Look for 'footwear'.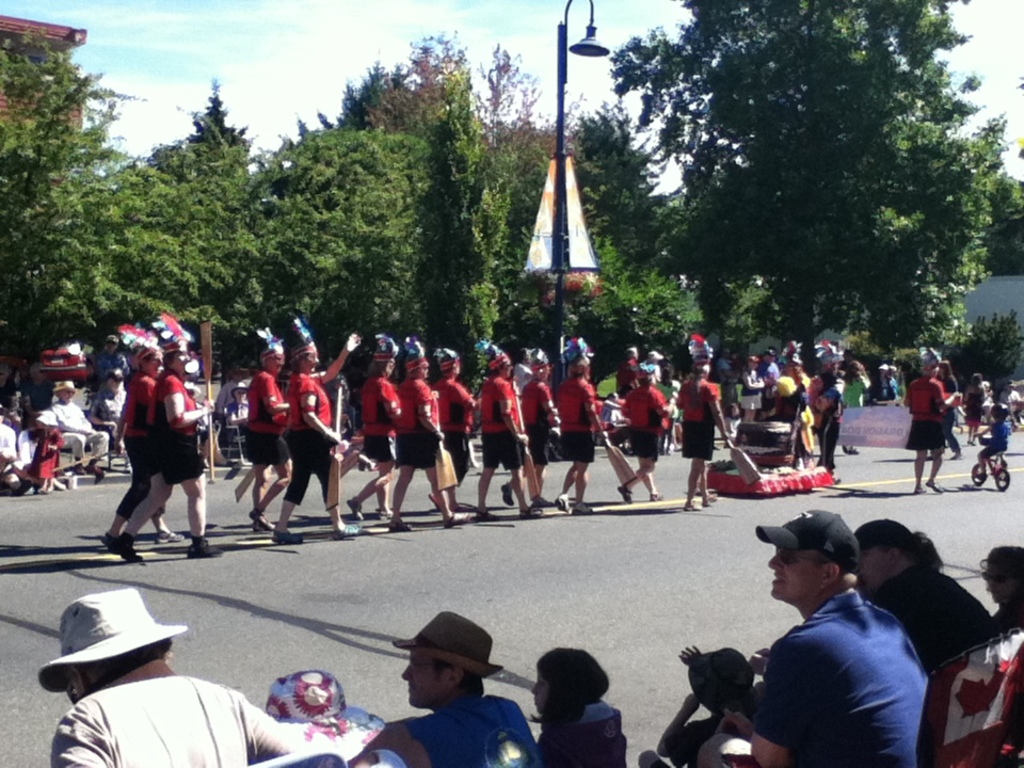
Found: [x1=185, y1=540, x2=222, y2=557].
